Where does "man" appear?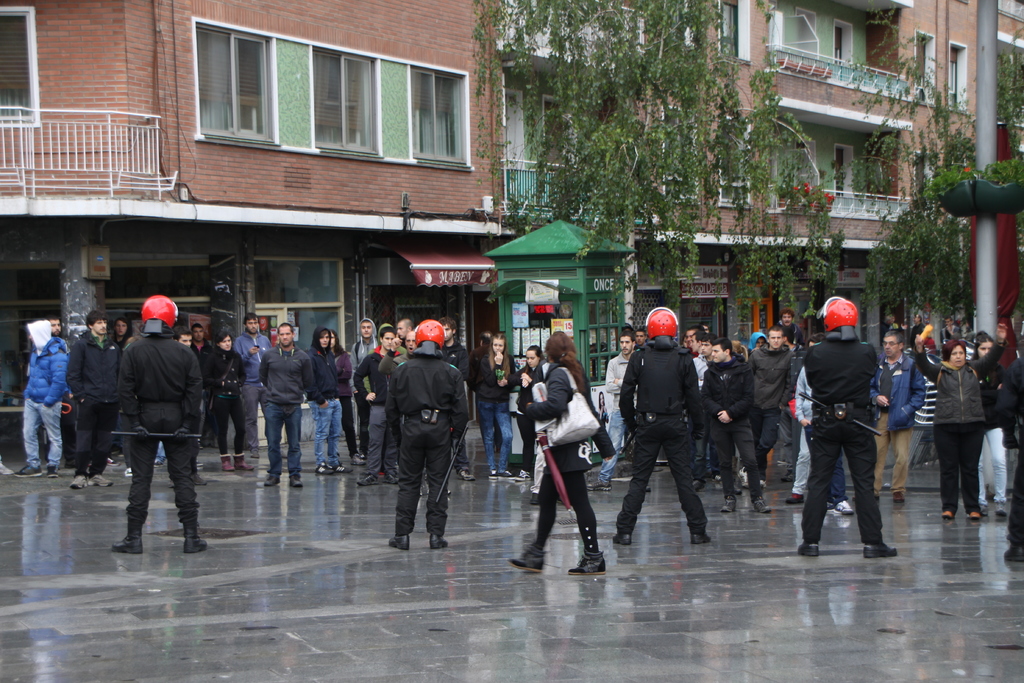
Appears at bbox(633, 327, 650, 350).
